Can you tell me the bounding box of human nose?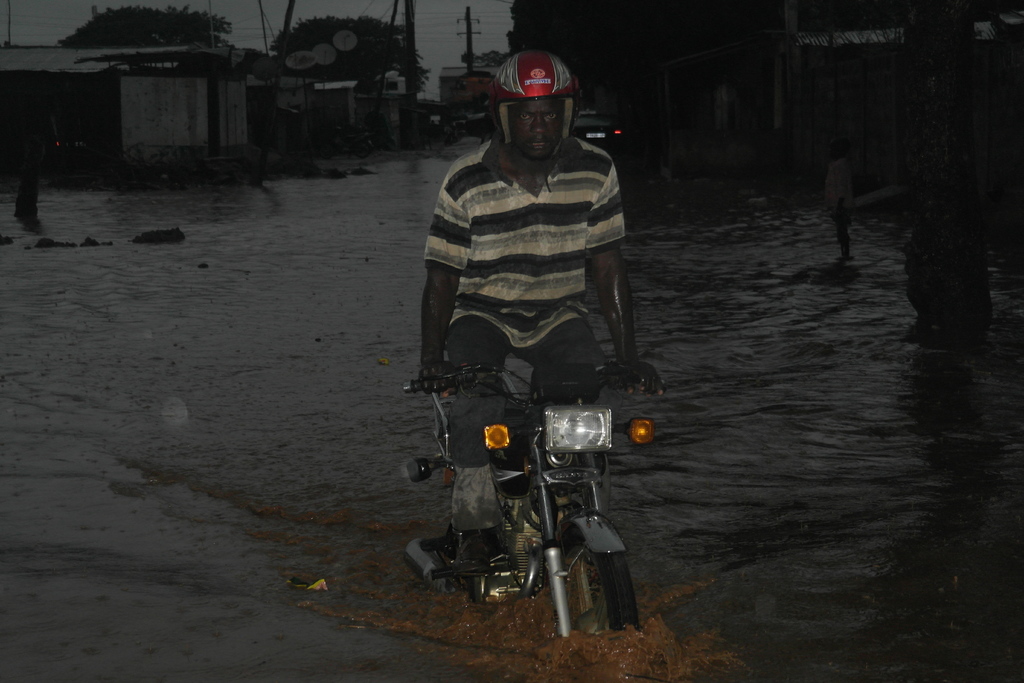
532 117 548 133.
